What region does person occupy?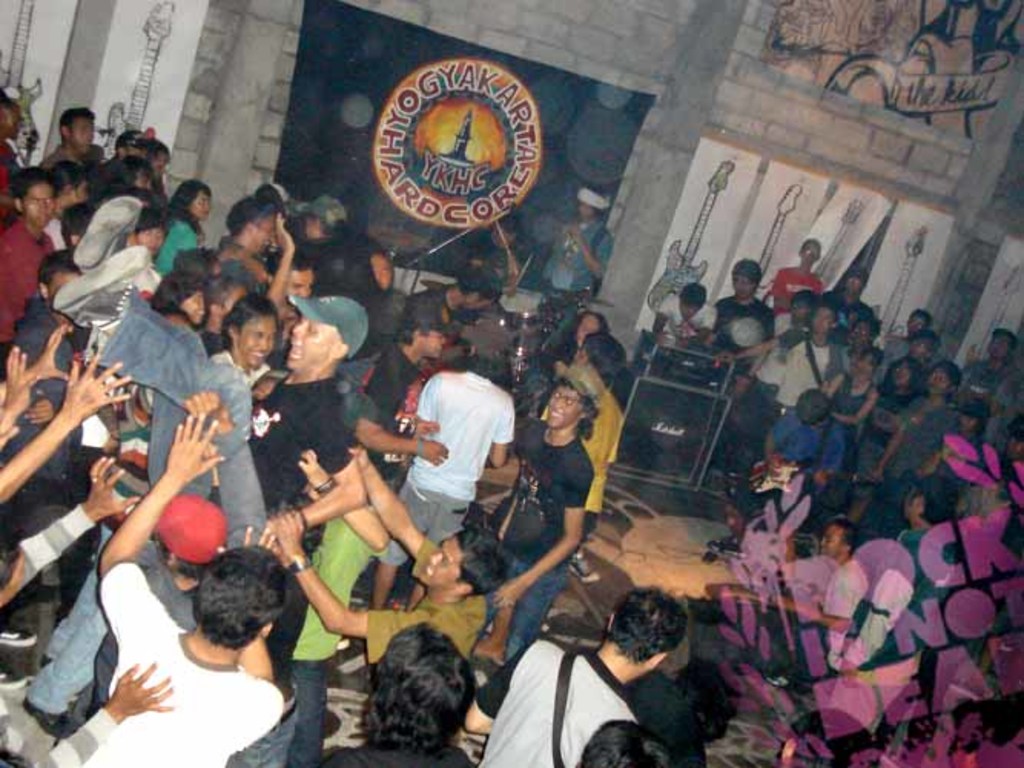
detection(723, 278, 811, 455).
